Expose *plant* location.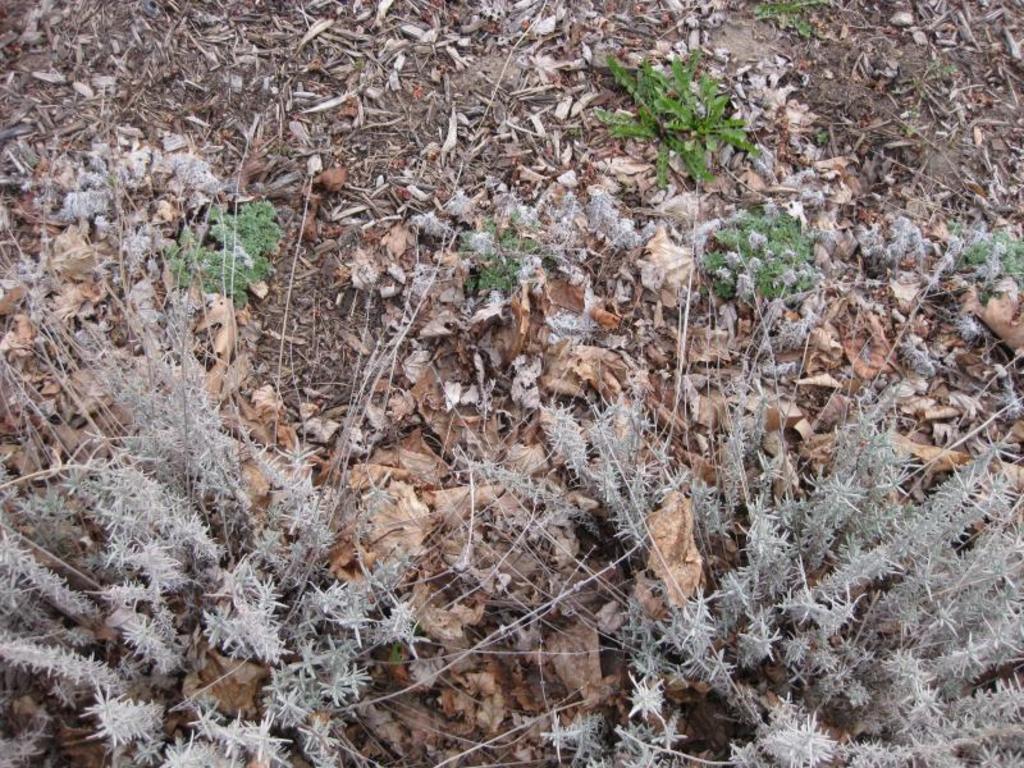
Exposed at region(699, 205, 827, 317).
